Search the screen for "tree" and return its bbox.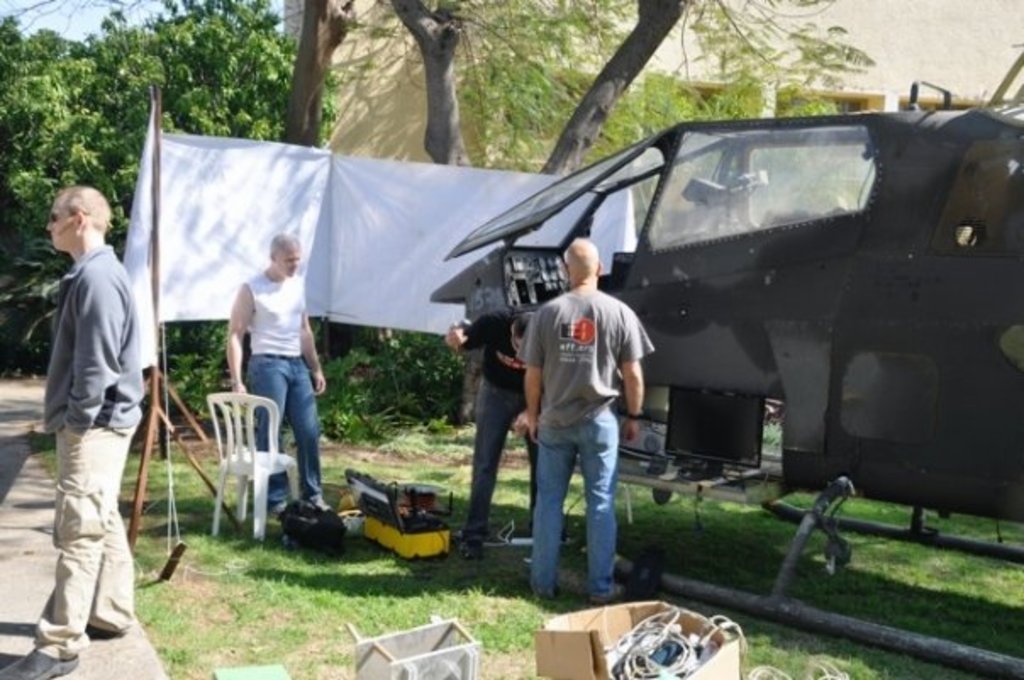
Found: box(212, 0, 356, 393).
